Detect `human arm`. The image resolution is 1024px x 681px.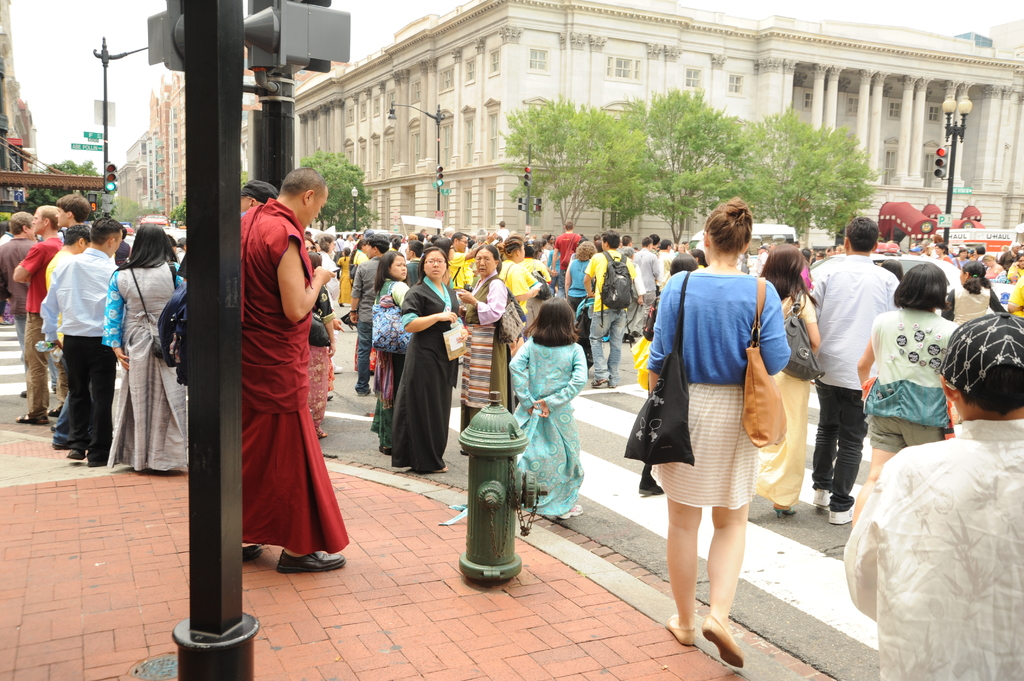
10/247/44/286.
